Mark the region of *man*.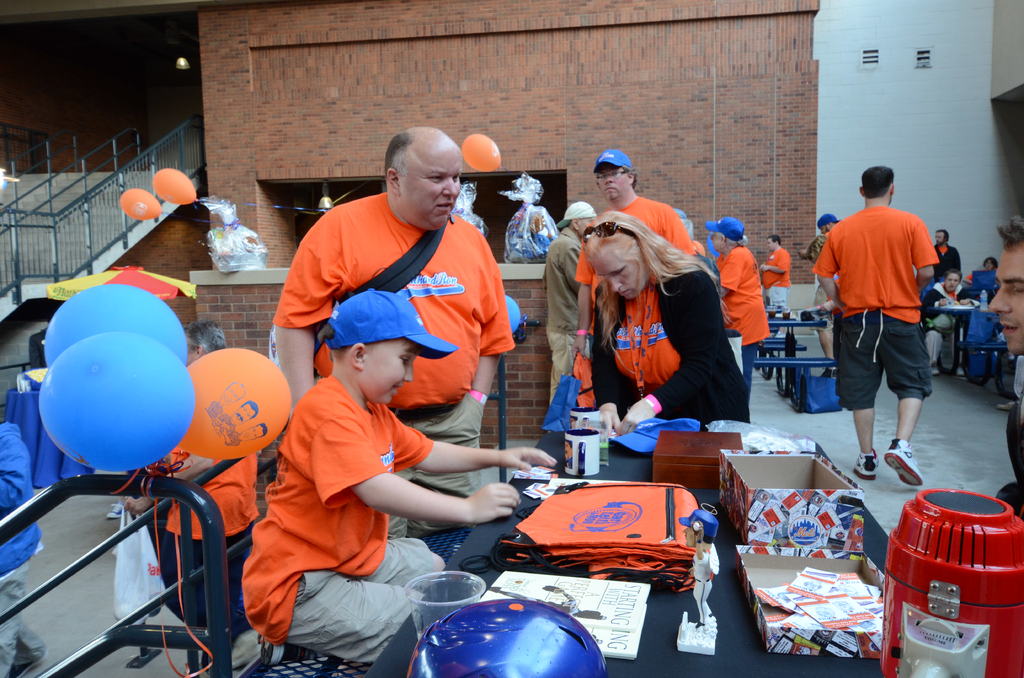
Region: [x1=991, y1=218, x2=1023, y2=512].
